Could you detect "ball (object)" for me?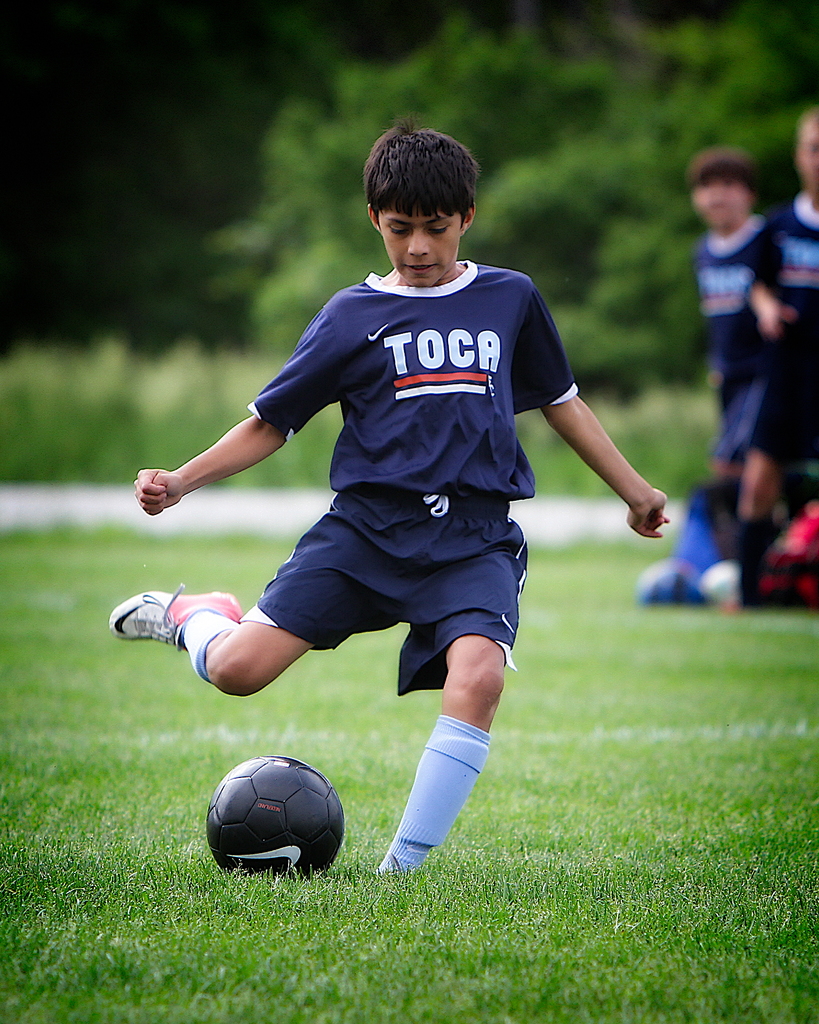
Detection result: [x1=202, y1=754, x2=343, y2=881].
